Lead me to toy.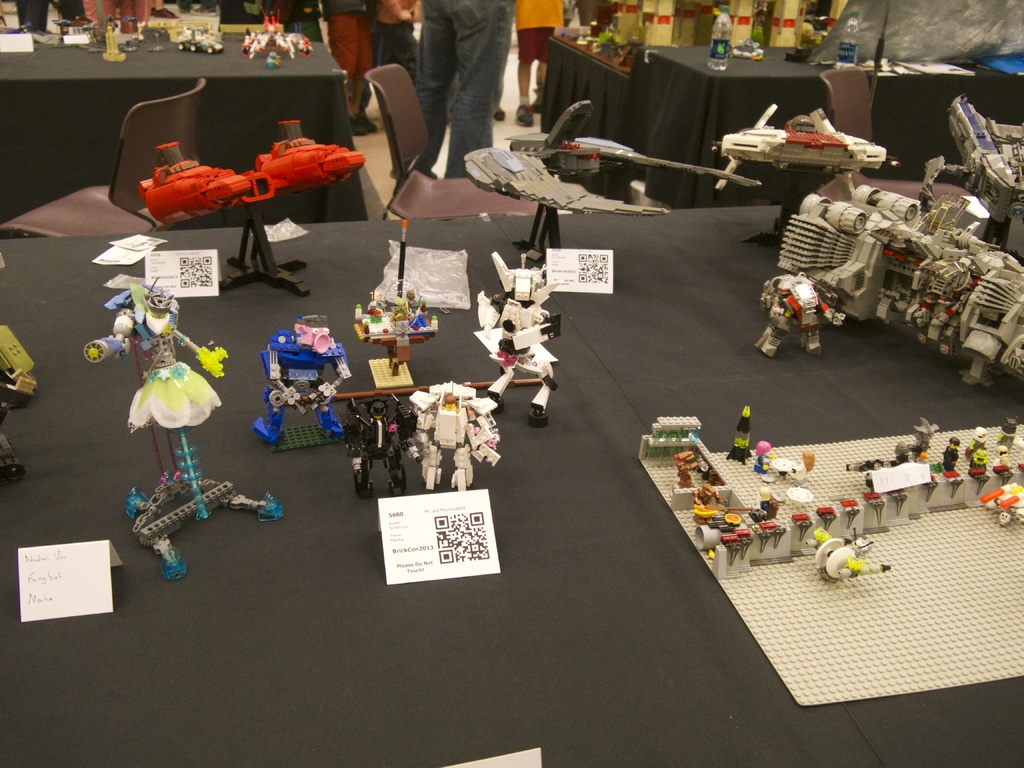
Lead to <box>763,261,842,348</box>.
